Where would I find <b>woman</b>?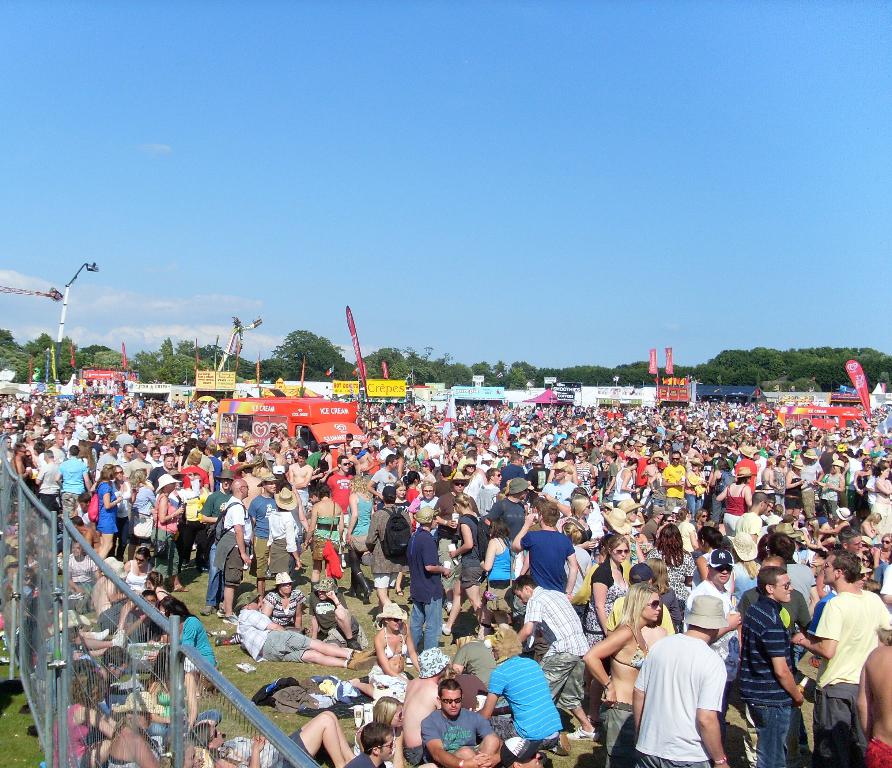
At region(582, 578, 663, 767).
